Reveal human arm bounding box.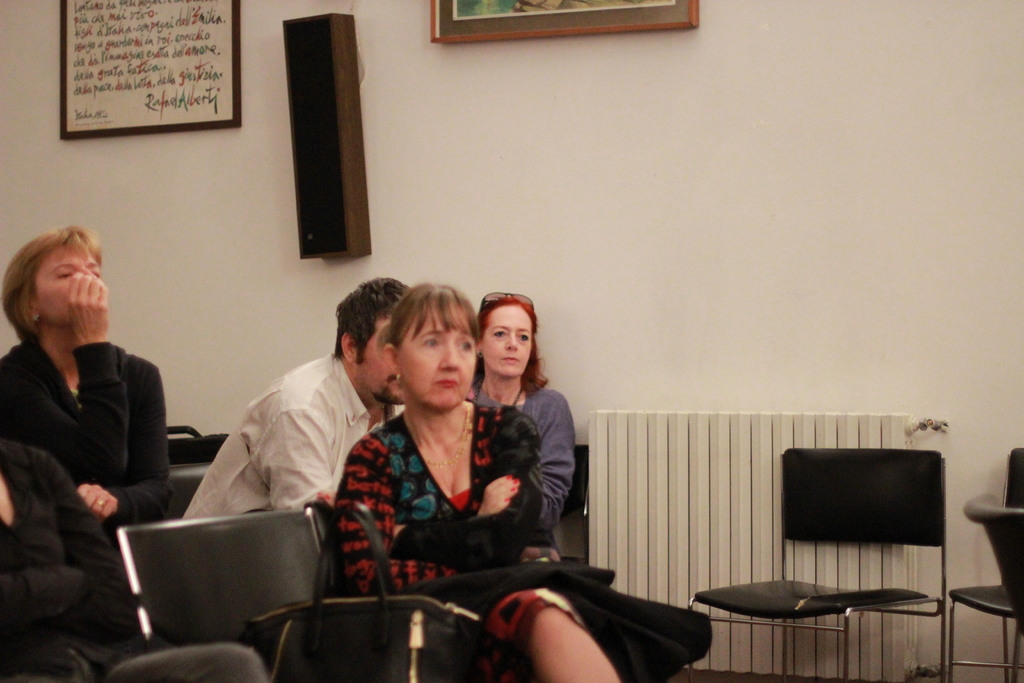
Revealed: <region>68, 268, 127, 493</region>.
